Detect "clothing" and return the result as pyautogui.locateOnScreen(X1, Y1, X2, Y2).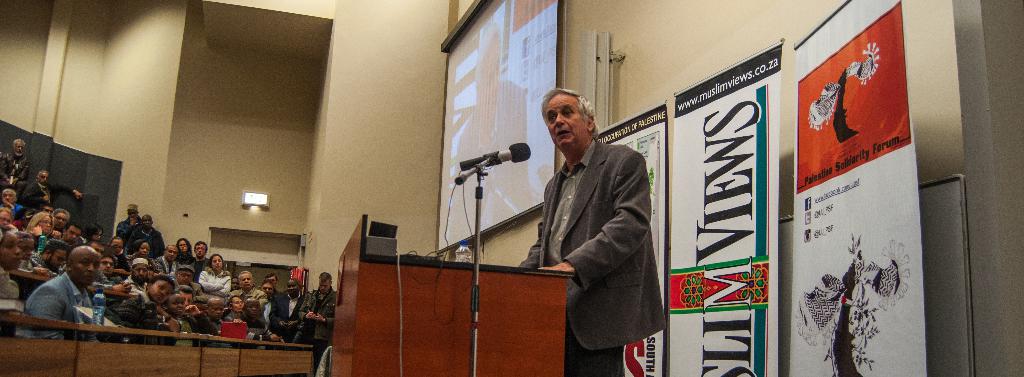
pyautogui.locateOnScreen(532, 86, 662, 374).
